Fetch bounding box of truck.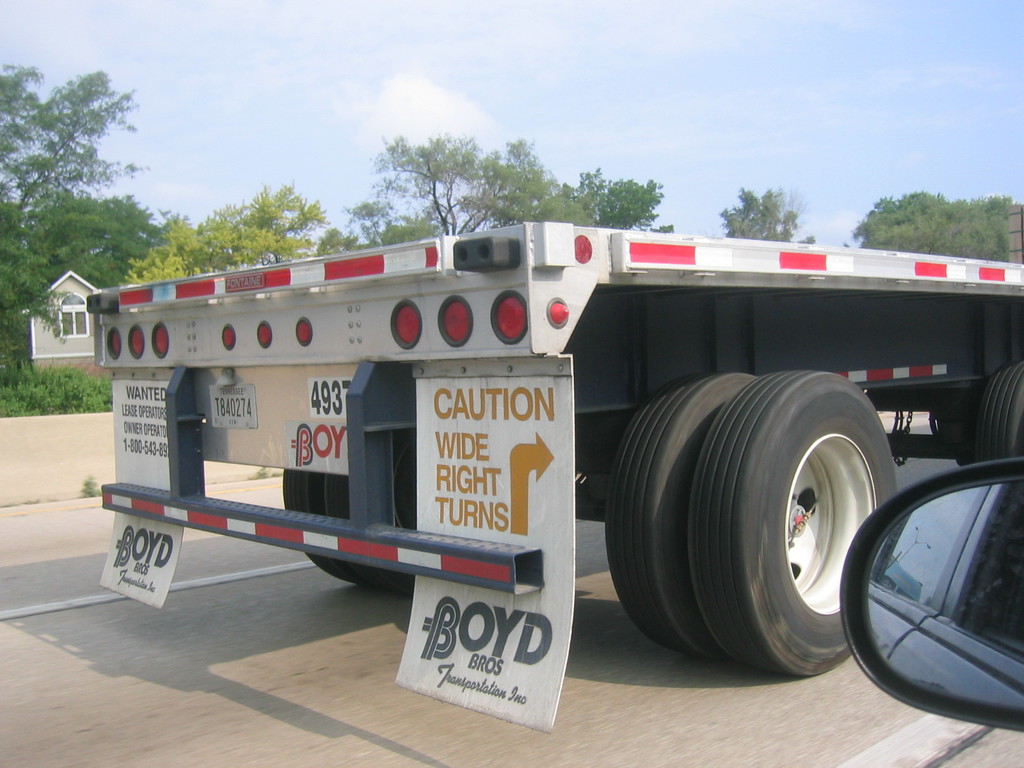
Bbox: box=[77, 218, 965, 663].
